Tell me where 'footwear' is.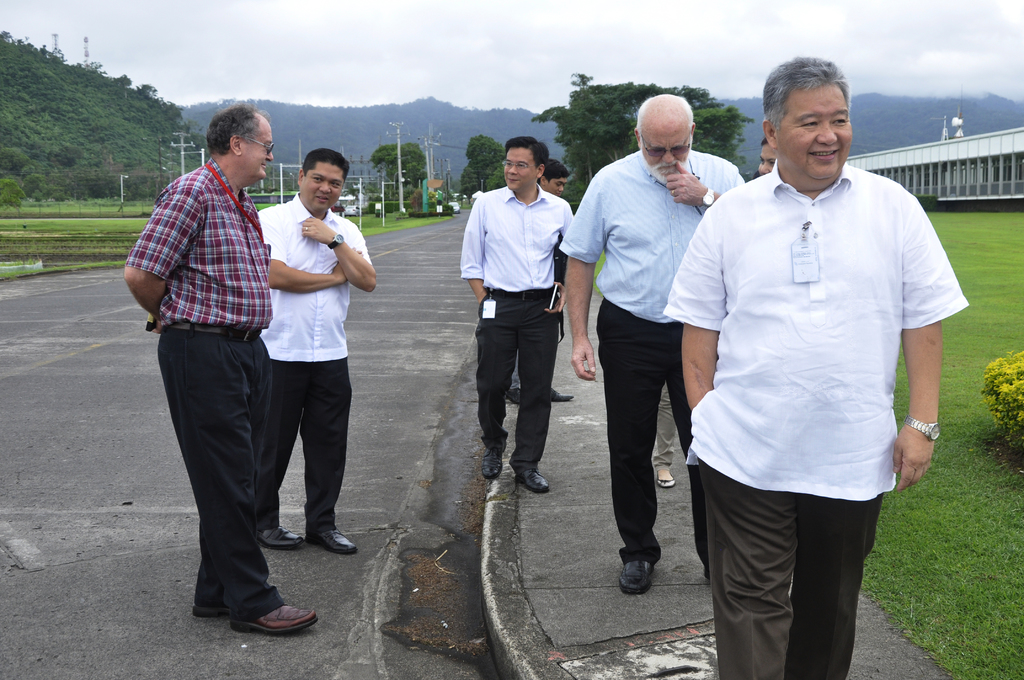
'footwear' is at 552/387/572/406.
